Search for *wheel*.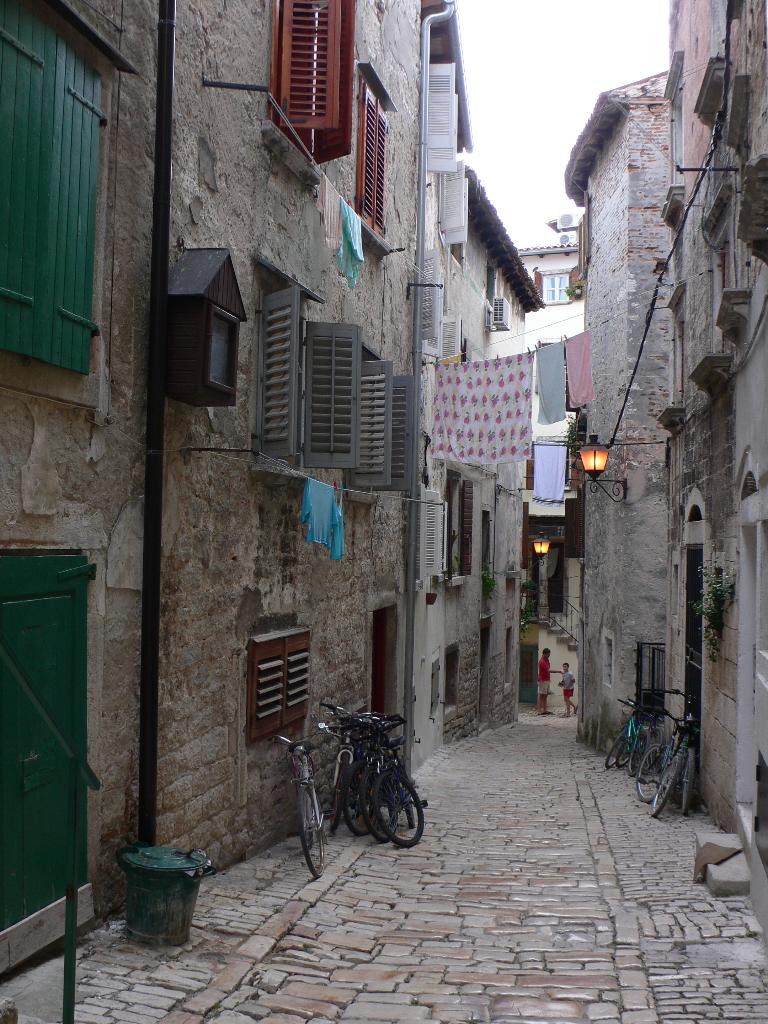
Found at [367, 794, 401, 841].
